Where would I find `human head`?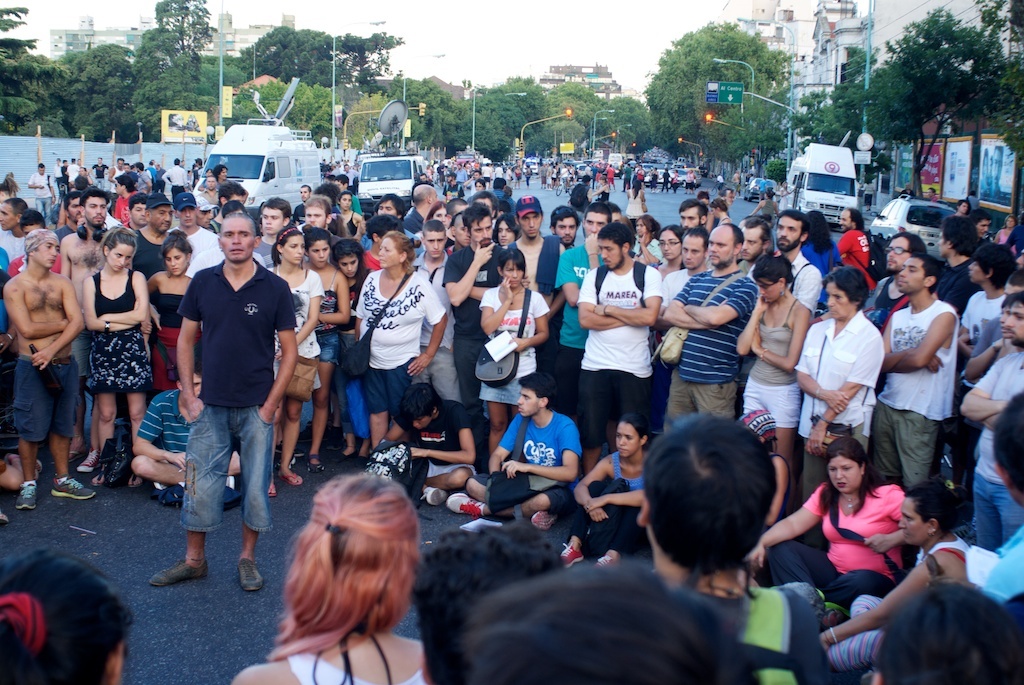
At {"left": 680, "top": 196, "right": 704, "bottom": 222}.
